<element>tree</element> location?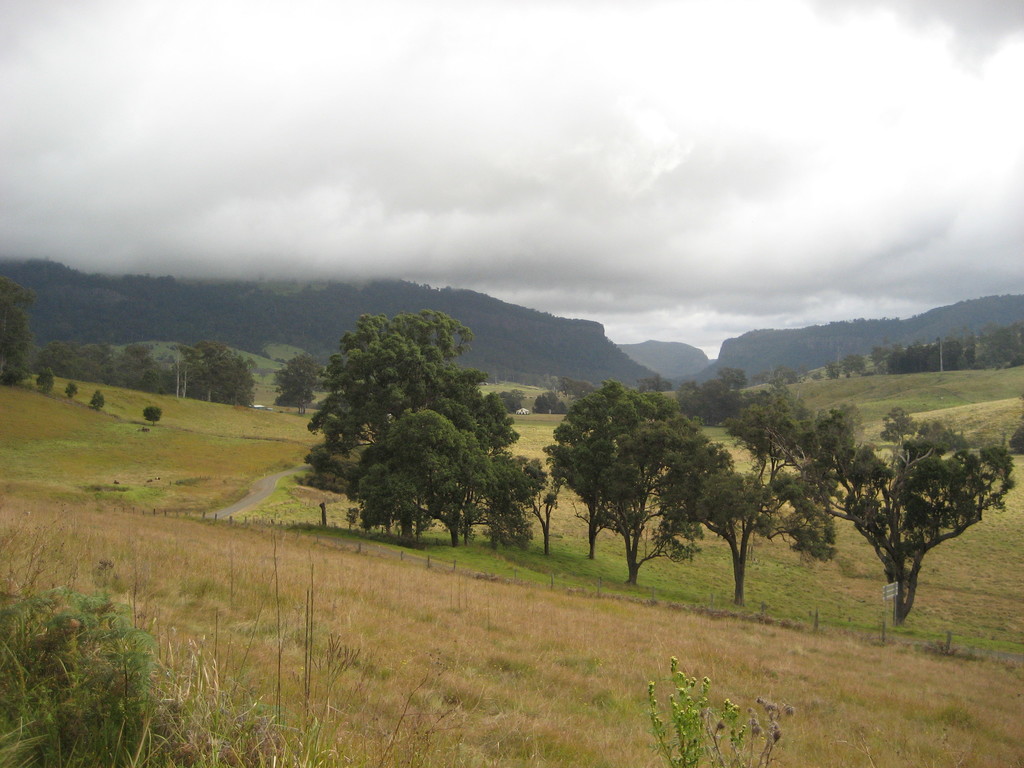
<region>546, 381, 678, 558</region>
